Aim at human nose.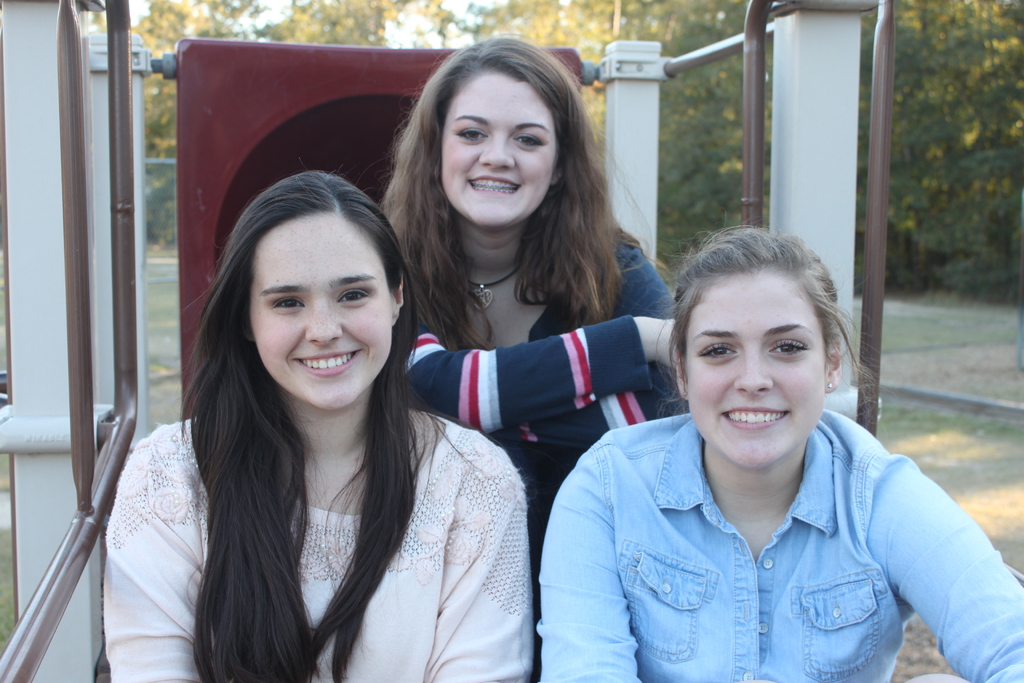
Aimed at (475,127,518,170).
